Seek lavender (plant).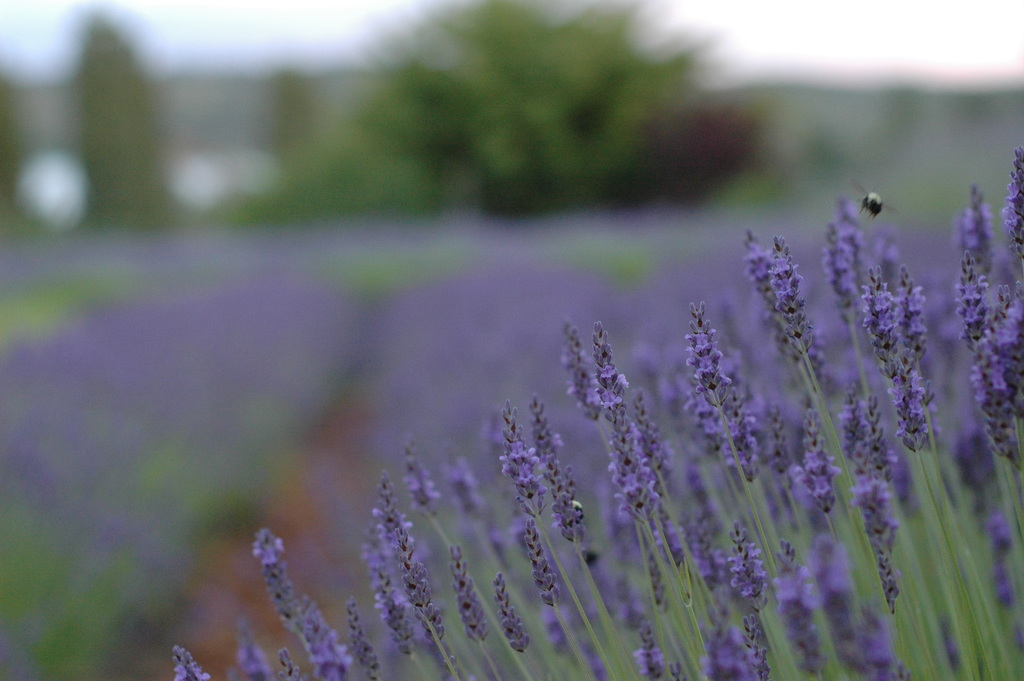
814,531,860,646.
